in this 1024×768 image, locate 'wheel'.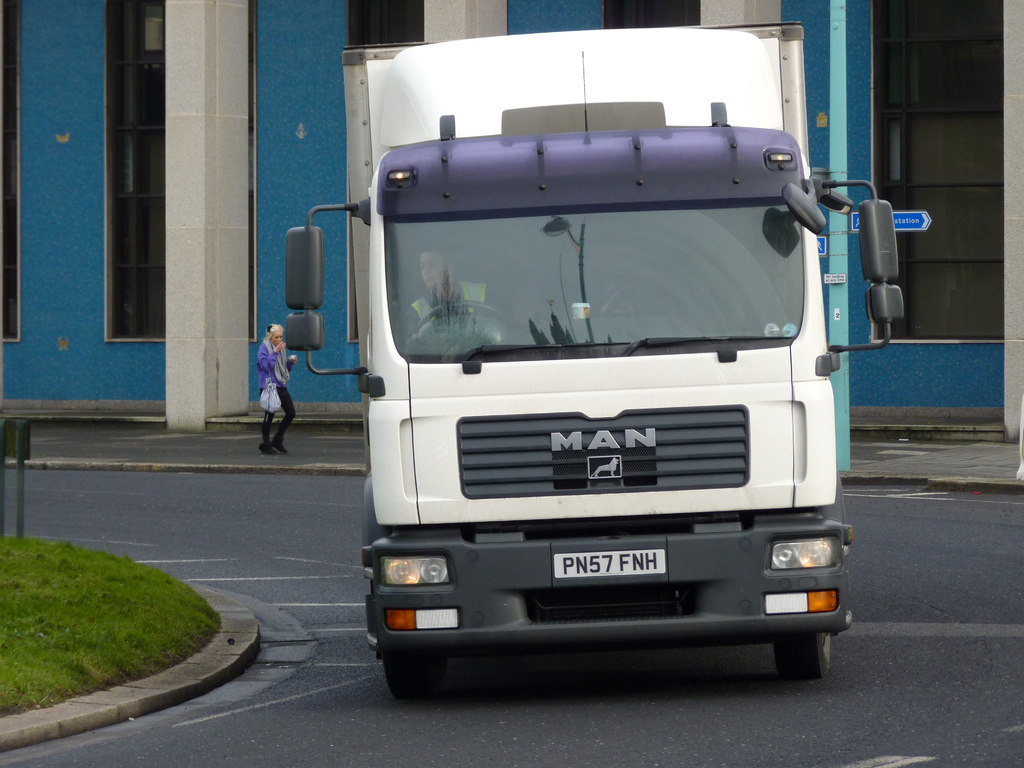
Bounding box: Rect(379, 648, 440, 702).
